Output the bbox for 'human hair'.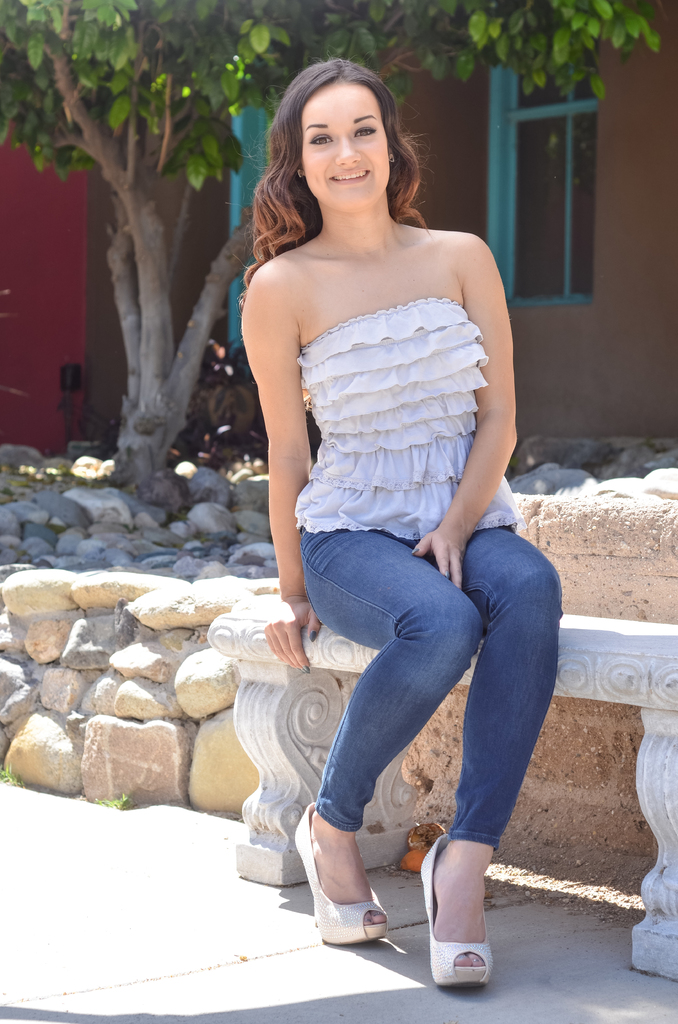
box=[262, 52, 424, 252].
